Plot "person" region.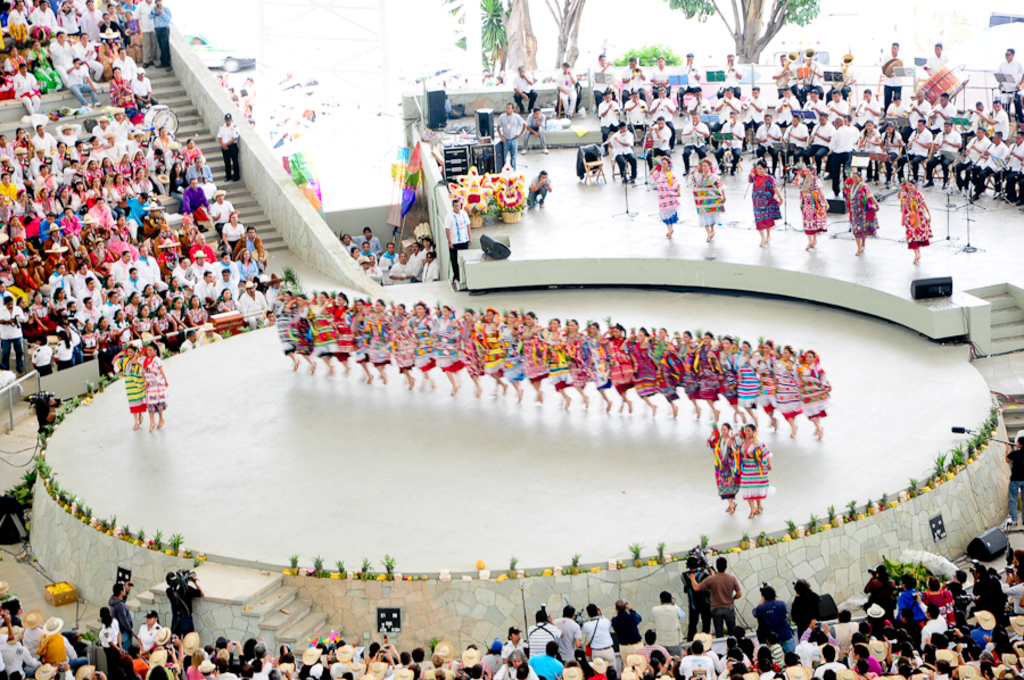
Plotted at 704,420,737,519.
